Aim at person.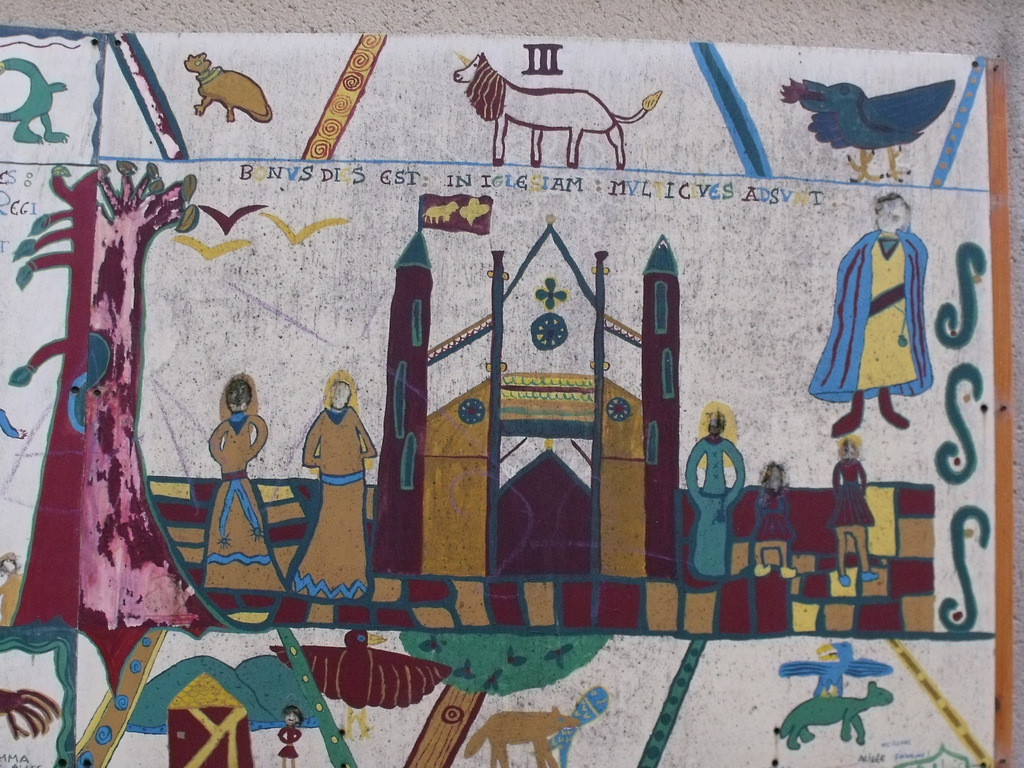
Aimed at bbox(280, 706, 301, 767).
